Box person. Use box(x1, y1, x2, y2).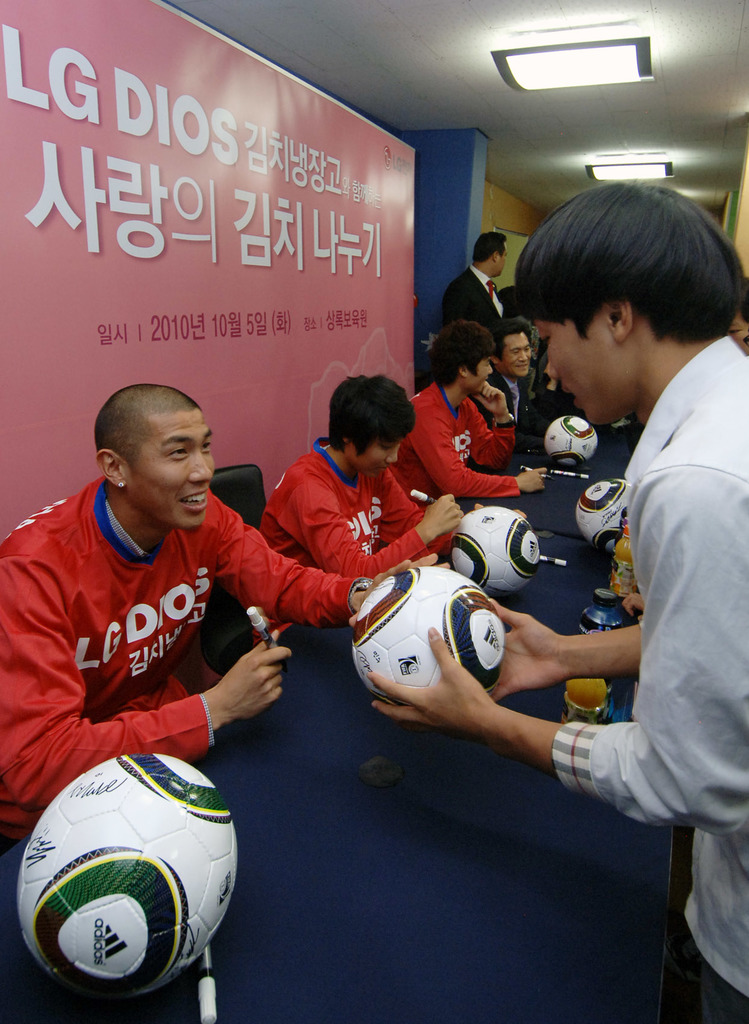
box(394, 325, 553, 526).
